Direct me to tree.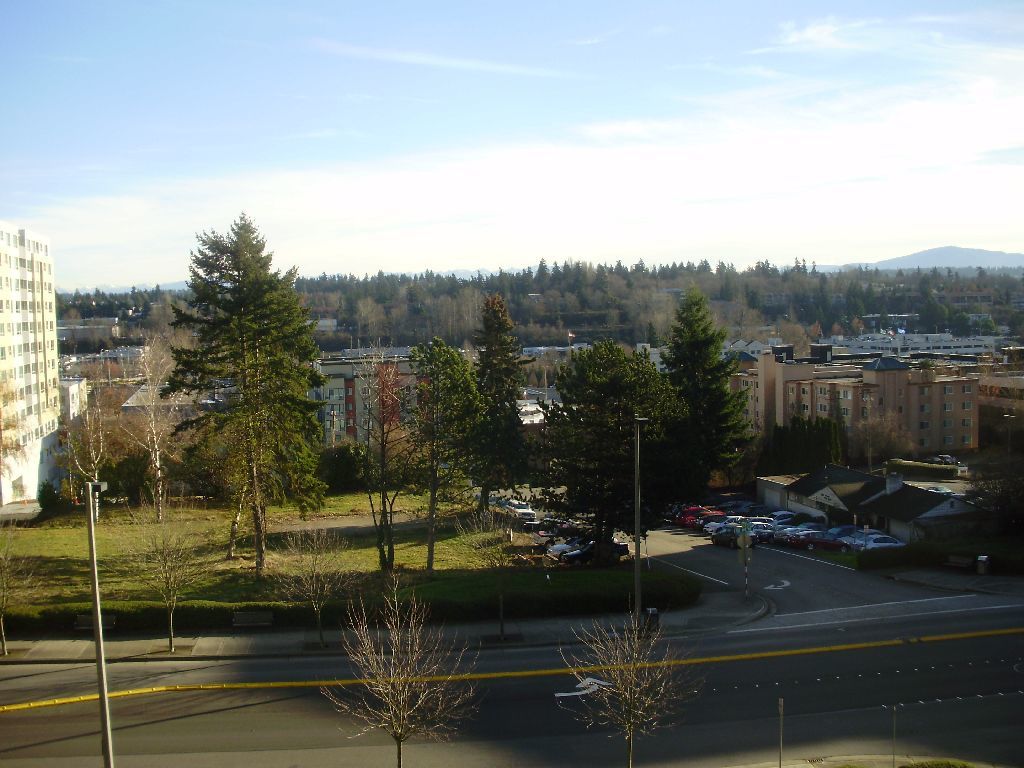
Direction: x1=448, y1=497, x2=528, y2=643.
